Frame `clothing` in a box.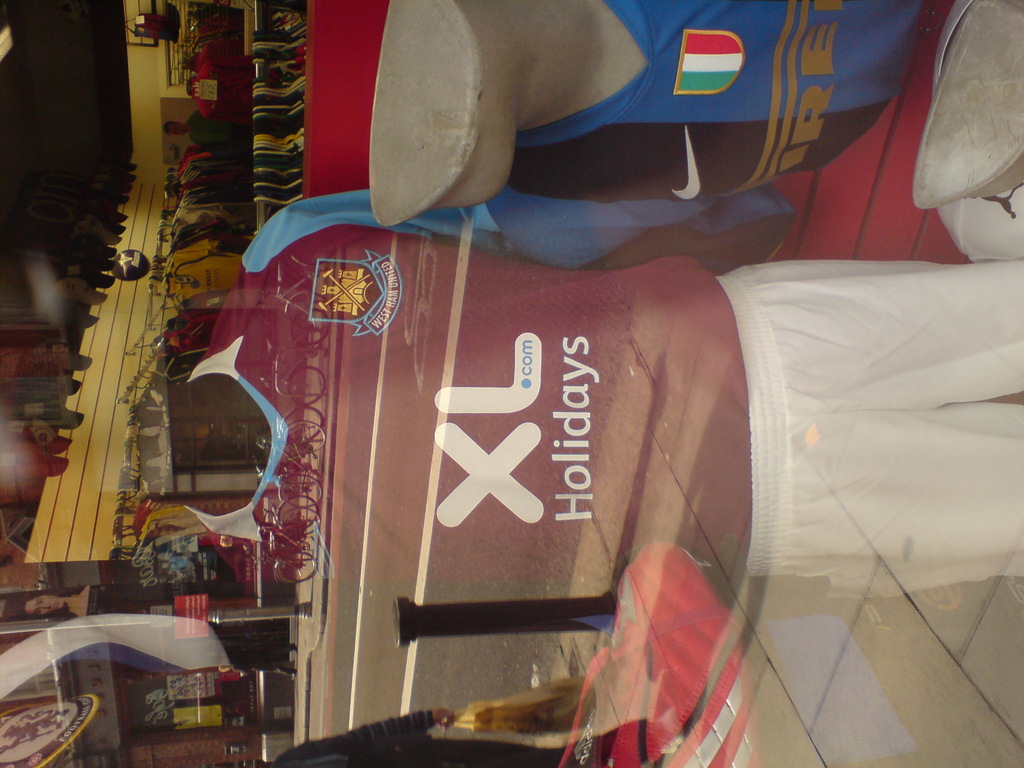
<region>266, 716, 599, 767</region>.
